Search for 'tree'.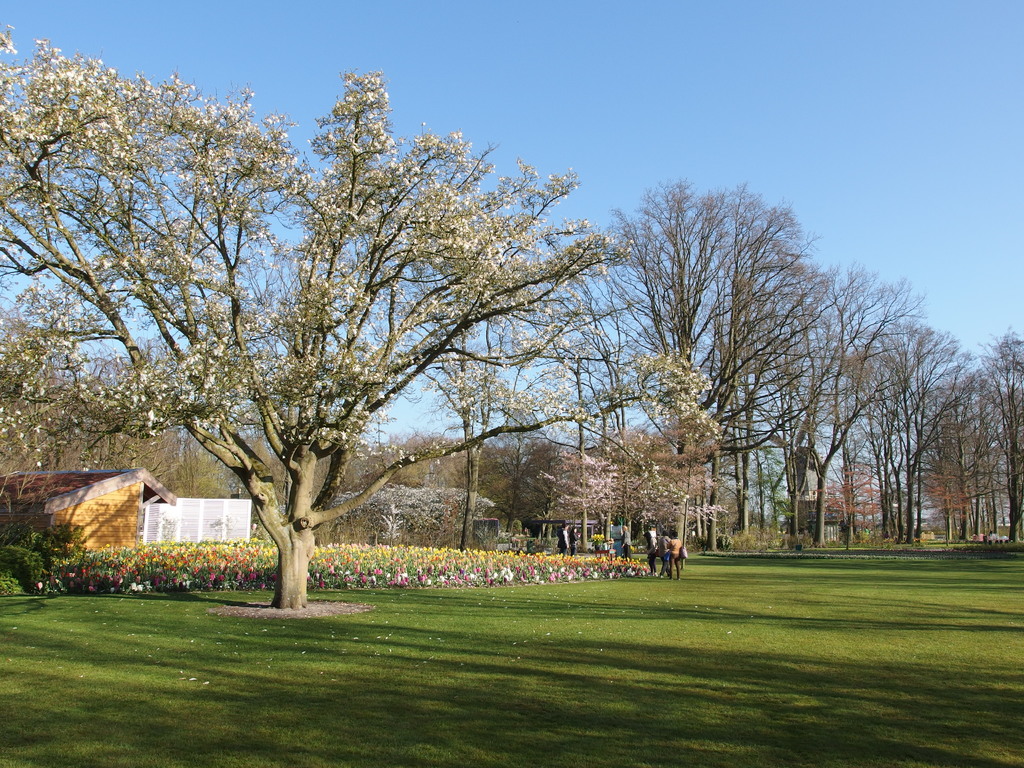
Found at box=[1, 60, 721, 606].
